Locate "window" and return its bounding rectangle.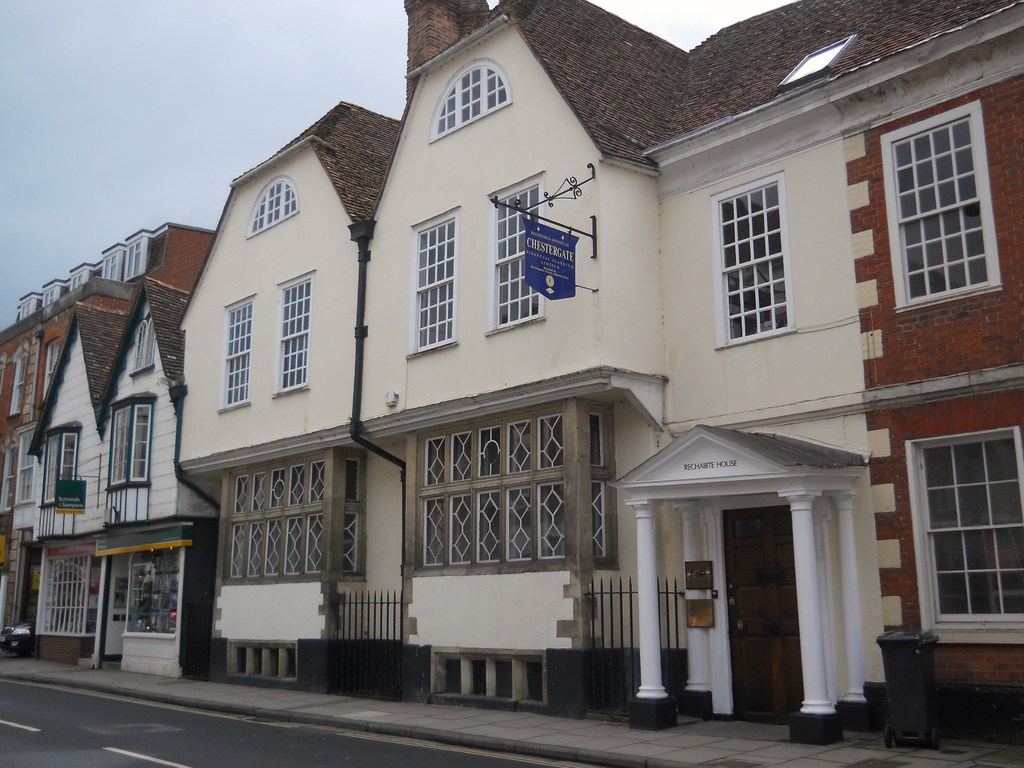
pyautogui.locateOnScreen(425, 59, 515, 146).
